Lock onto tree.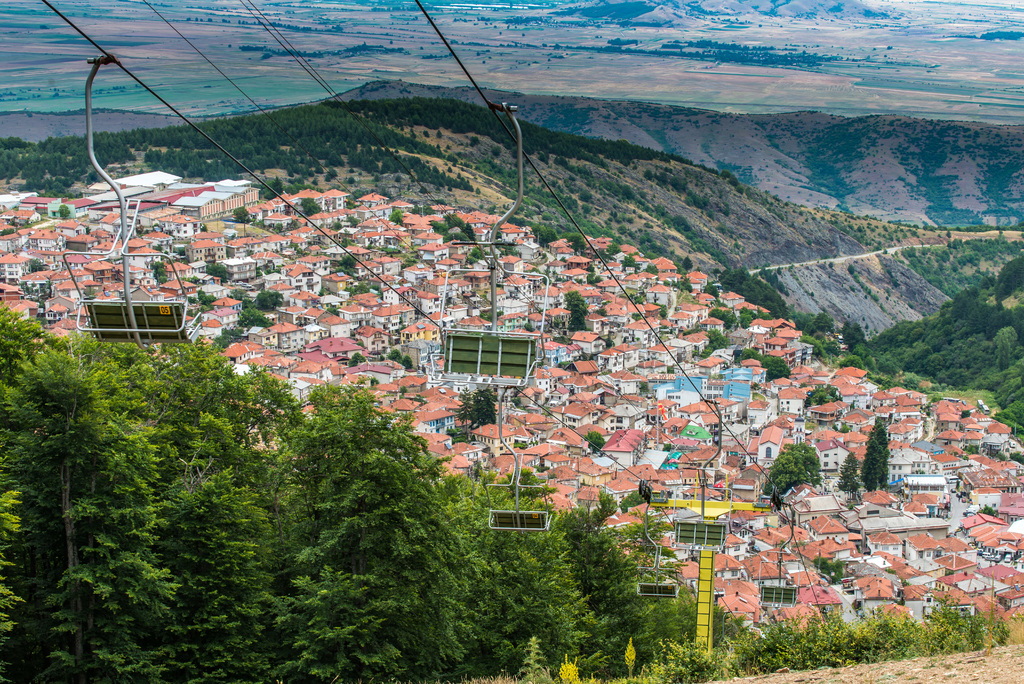
Locked: bbox(488, 309, 504, 317).
